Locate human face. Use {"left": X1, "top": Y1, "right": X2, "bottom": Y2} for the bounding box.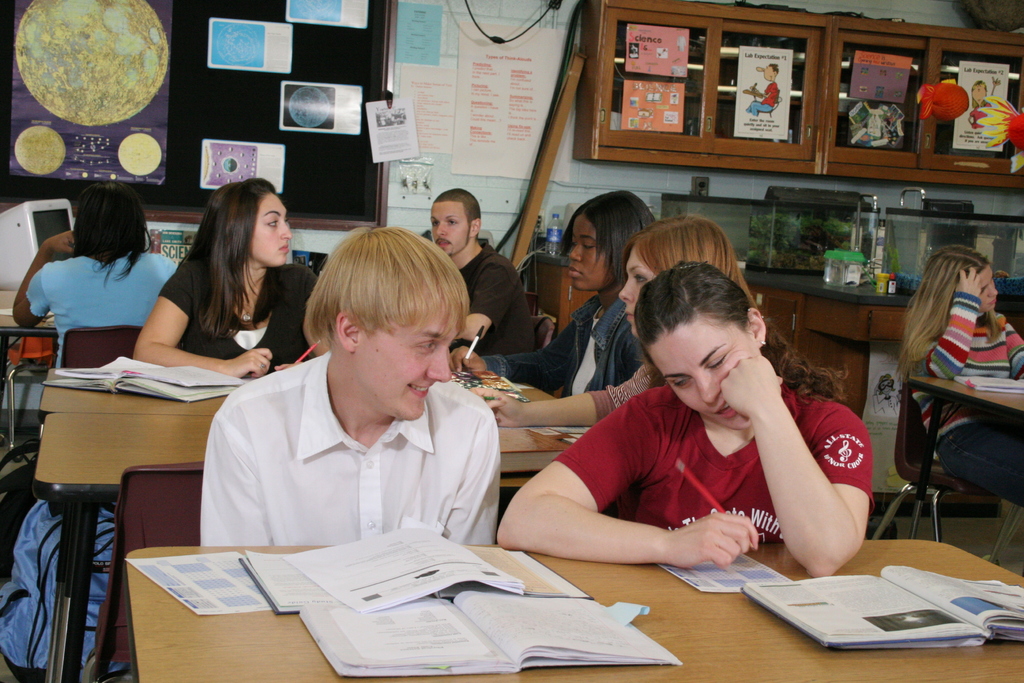
{"left": 429, "top": 202, "right": 468, "bottom": 253}.
